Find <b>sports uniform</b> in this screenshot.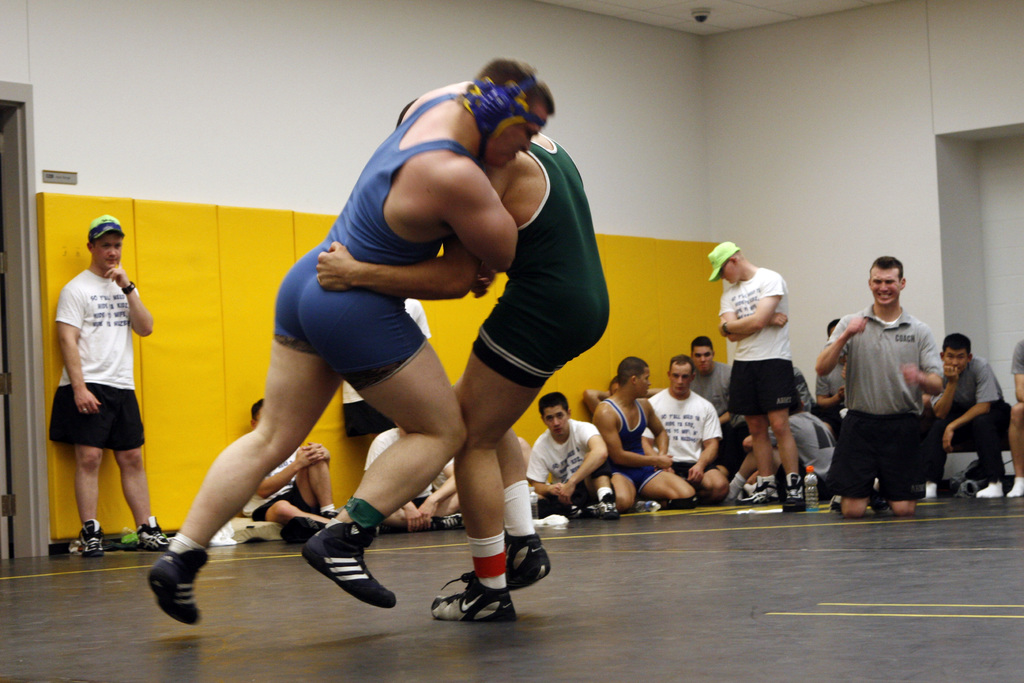
The bounding box for <b>sports uniform</b> is box=[41, 227, 159, 548].
